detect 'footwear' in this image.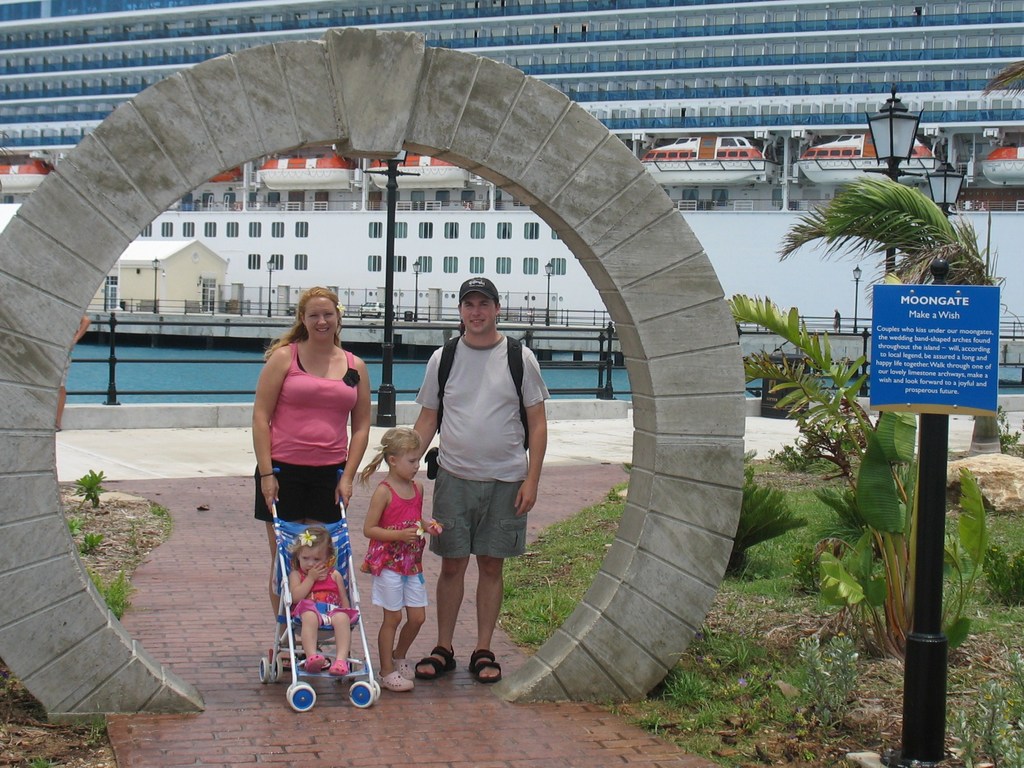
Detection: 273, 650, 290, 689.
